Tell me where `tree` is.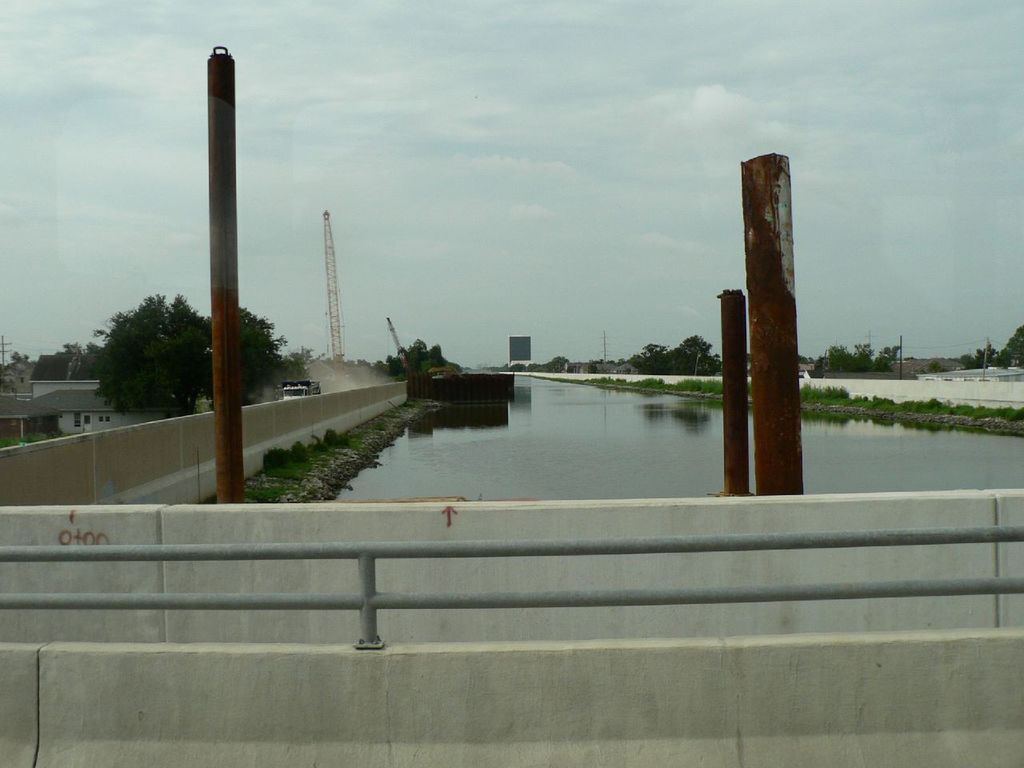
`tree` is at {"left": 230, "top": 298, "right": 294, "bottom": 394}.
